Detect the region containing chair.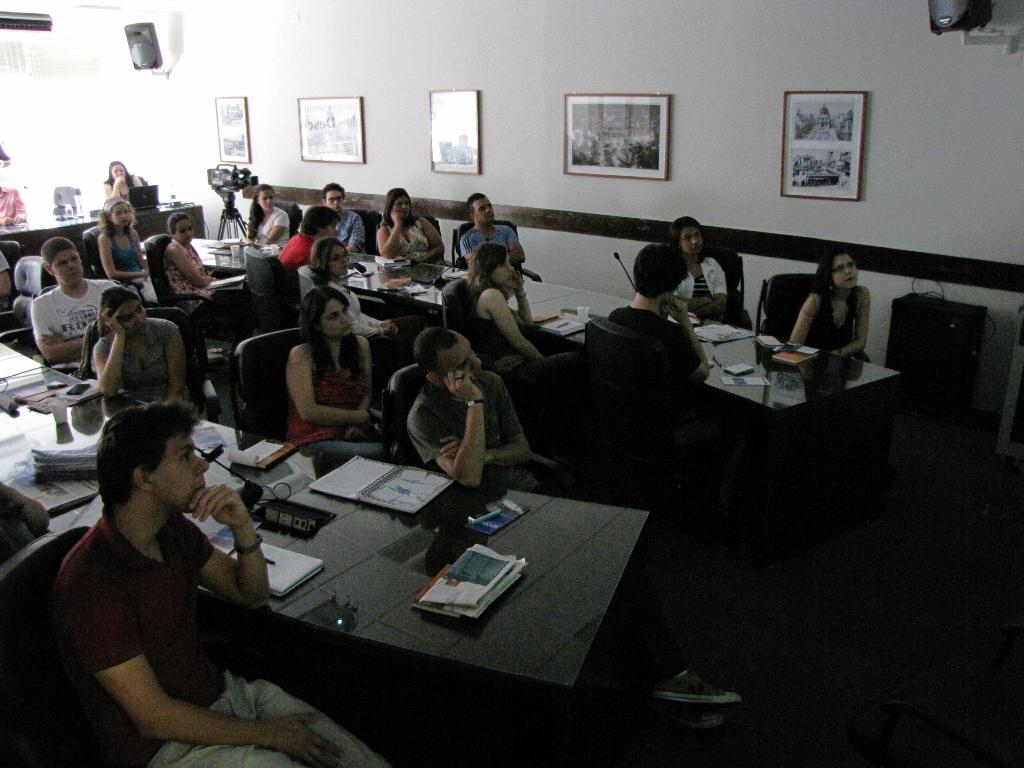
250 246 301 331.
